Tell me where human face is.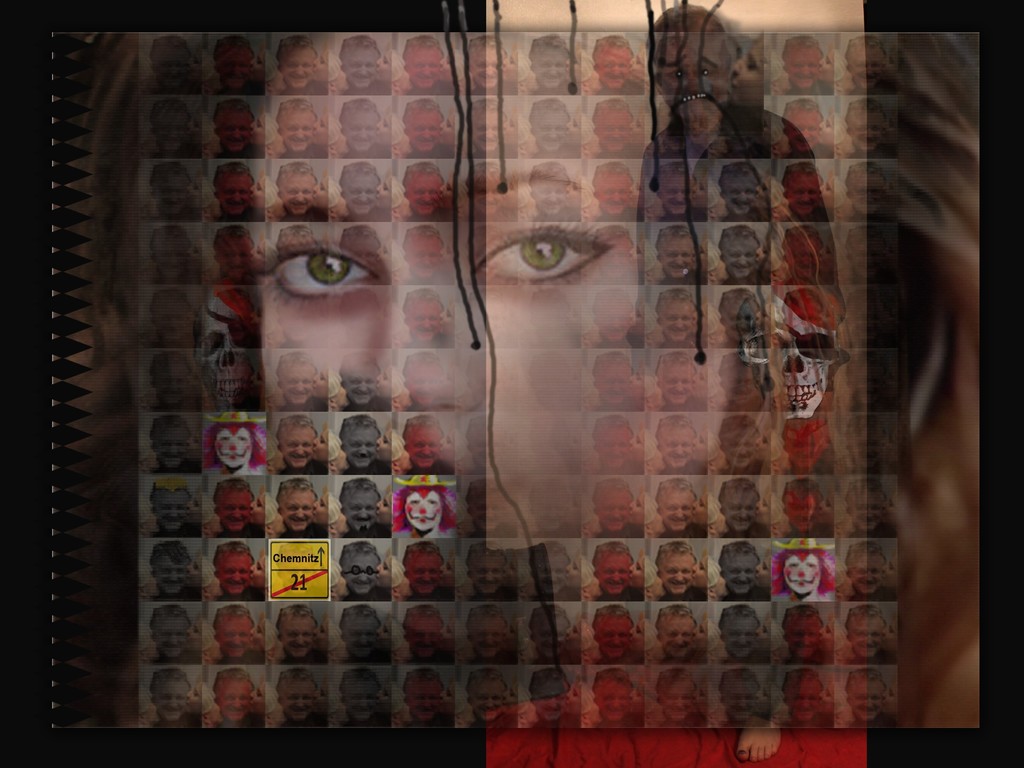
human face is at rect(342, 172, 375, 212).
